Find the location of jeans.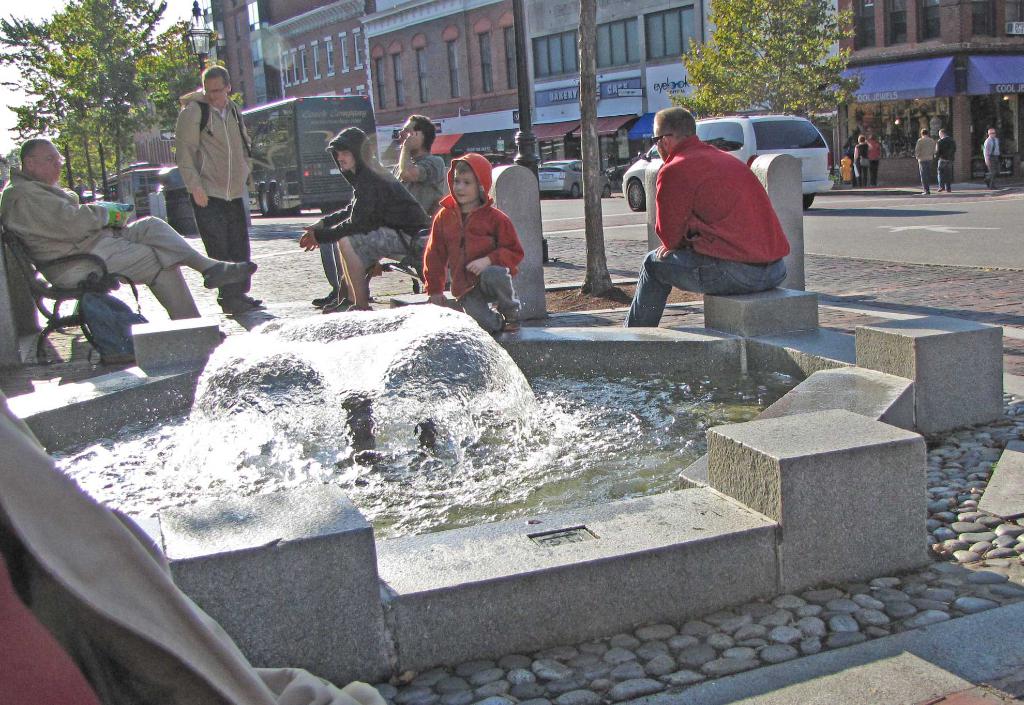
Location: 348, 228, 409, 262.
